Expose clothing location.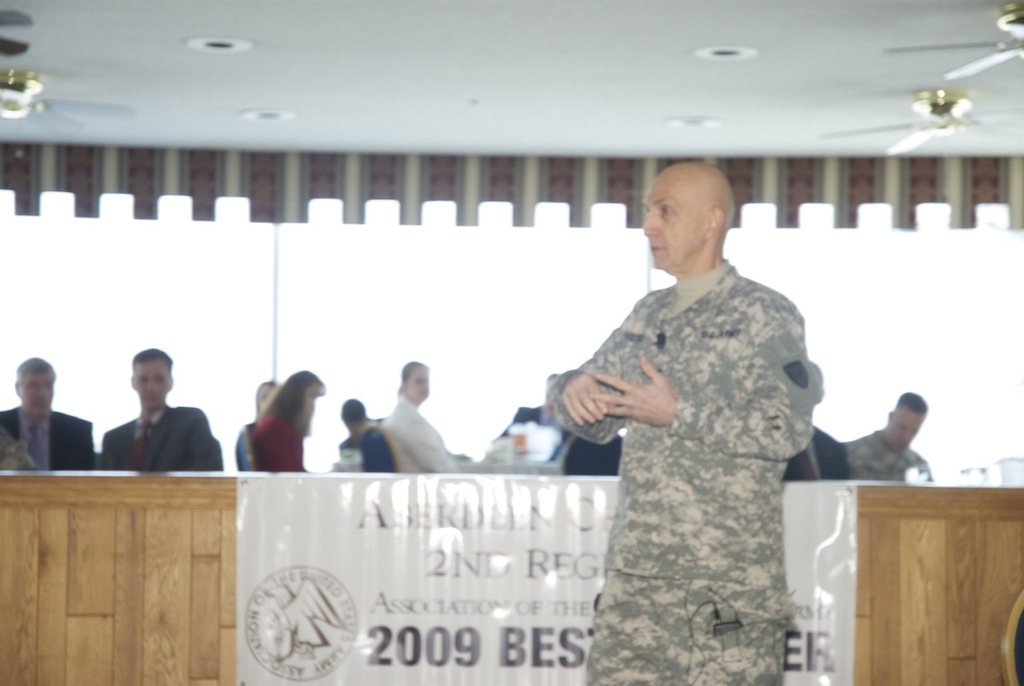
Exposed at [351, 419, 399, 475].
